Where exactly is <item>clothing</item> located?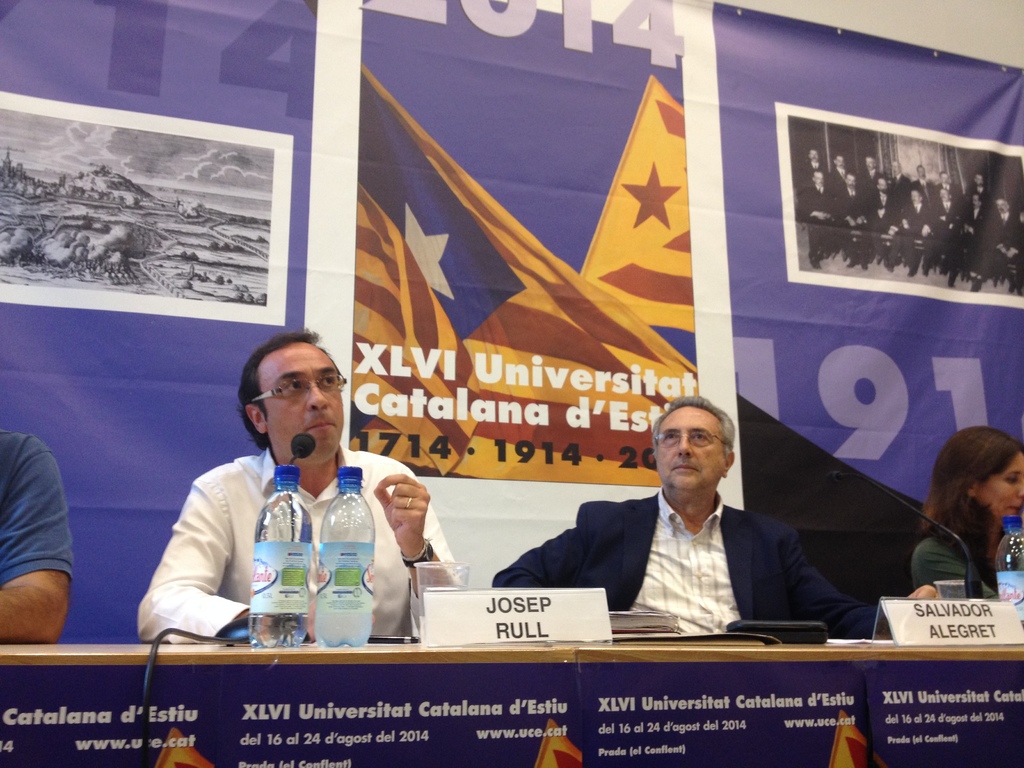
Its bounding box is {"x1": 0, "y1": 419, "x2": 83, "y2": 585}.
